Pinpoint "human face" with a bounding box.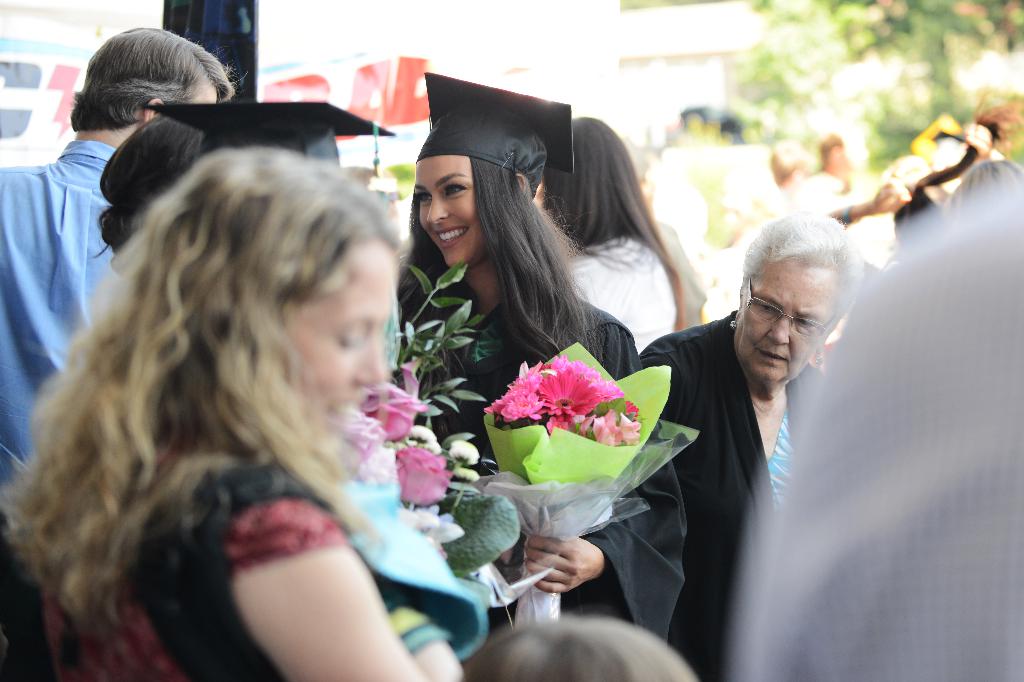
box=[416, 147, 489, 261].
